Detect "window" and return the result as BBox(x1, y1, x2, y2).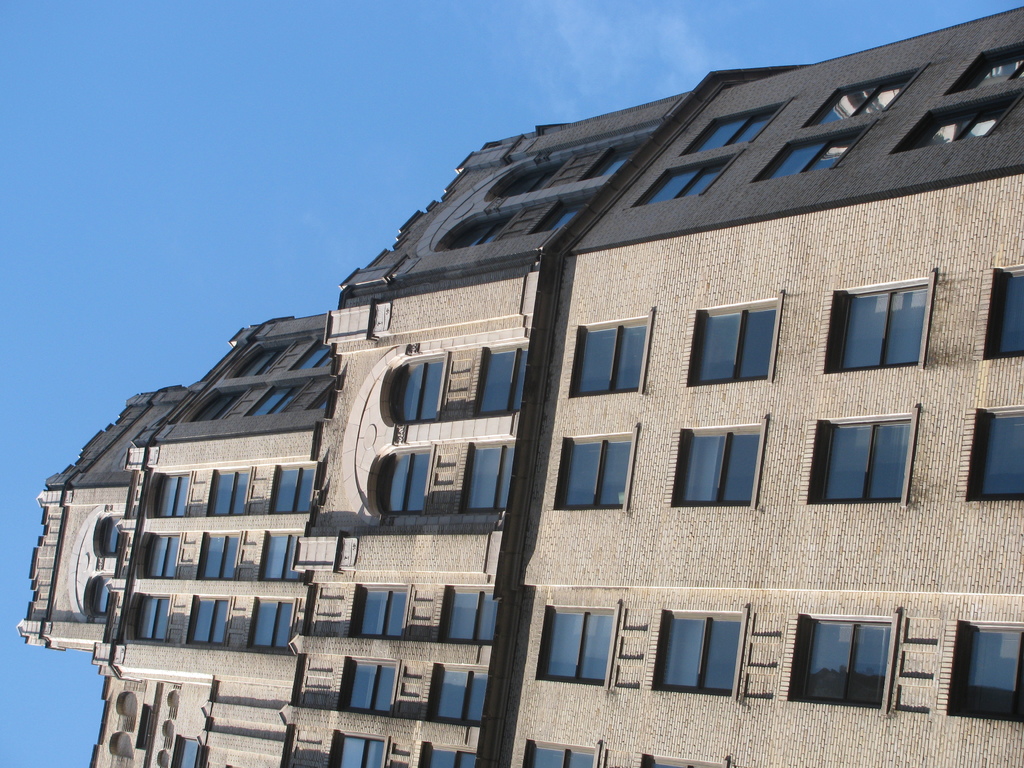
BBox(132, 532, 181, 581).
